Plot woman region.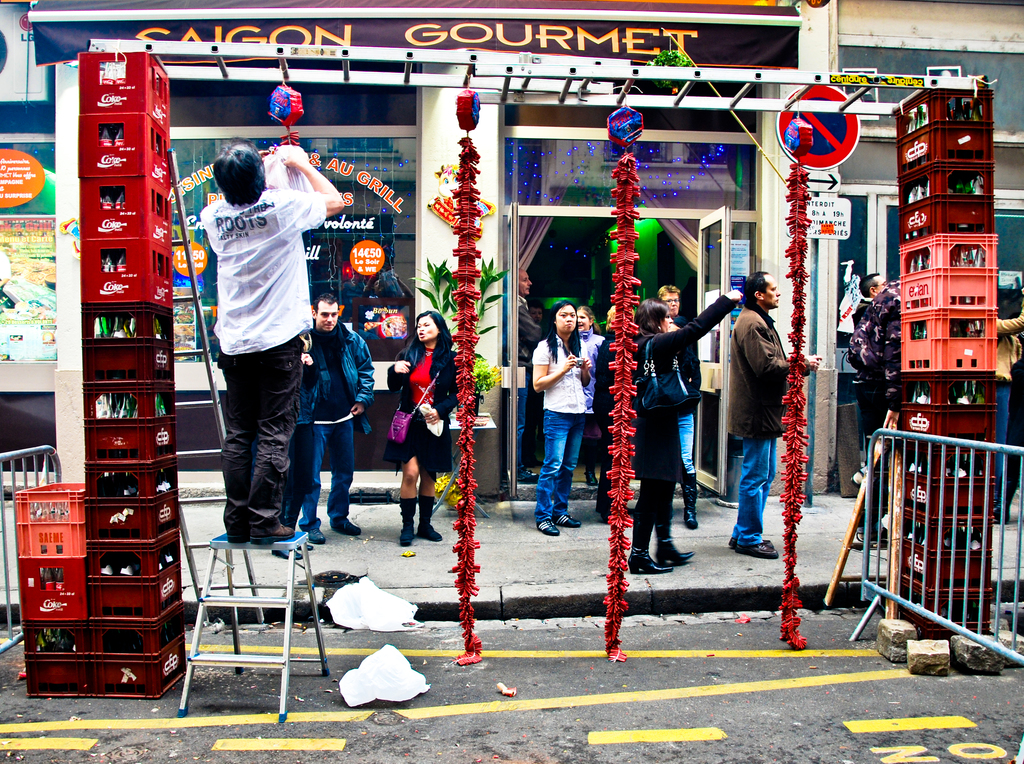
Plotted at 626, 292, 744, 575.
